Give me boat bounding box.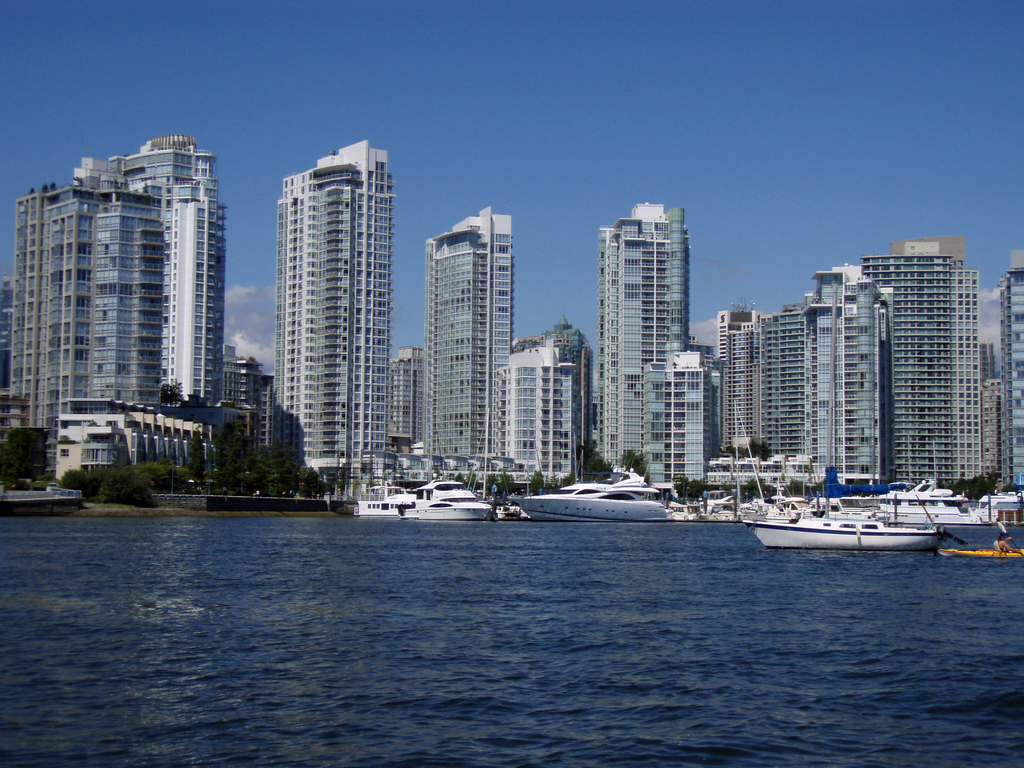
detection(822, 470, 998, 525).
